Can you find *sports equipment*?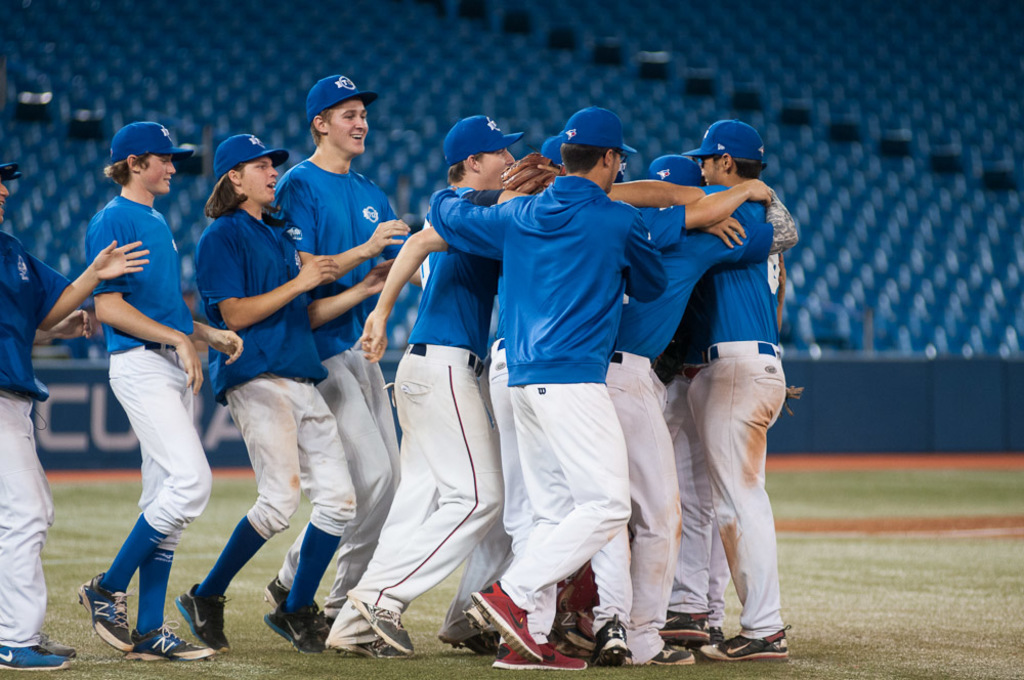
Yes, bounding box: (76, 577, 136, 654).
